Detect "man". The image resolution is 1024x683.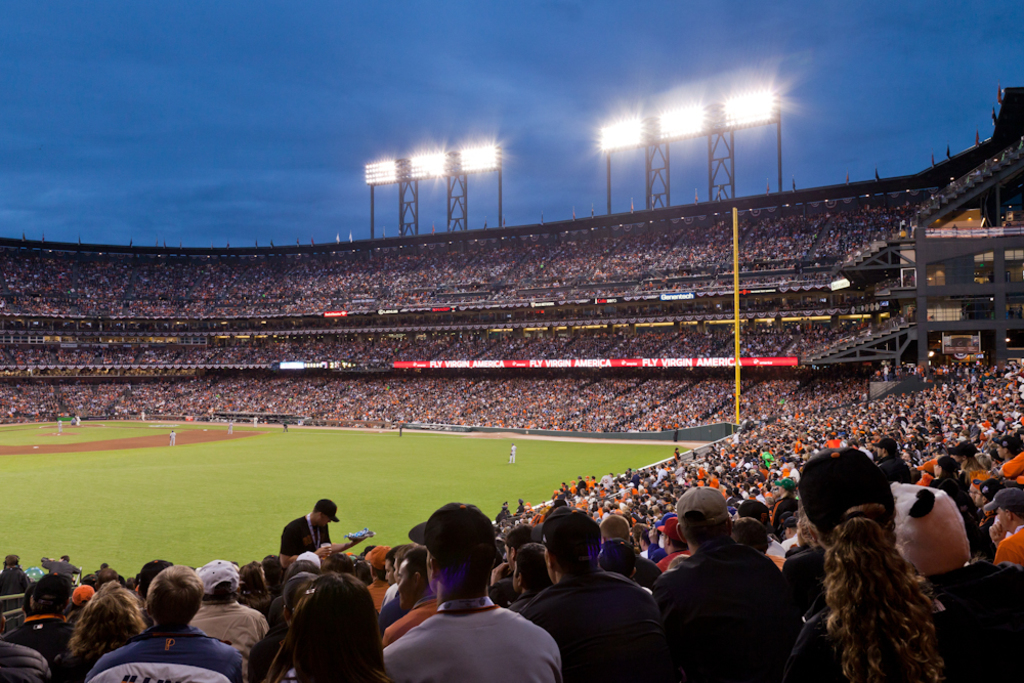
rect(74, 412, 80, 422).
